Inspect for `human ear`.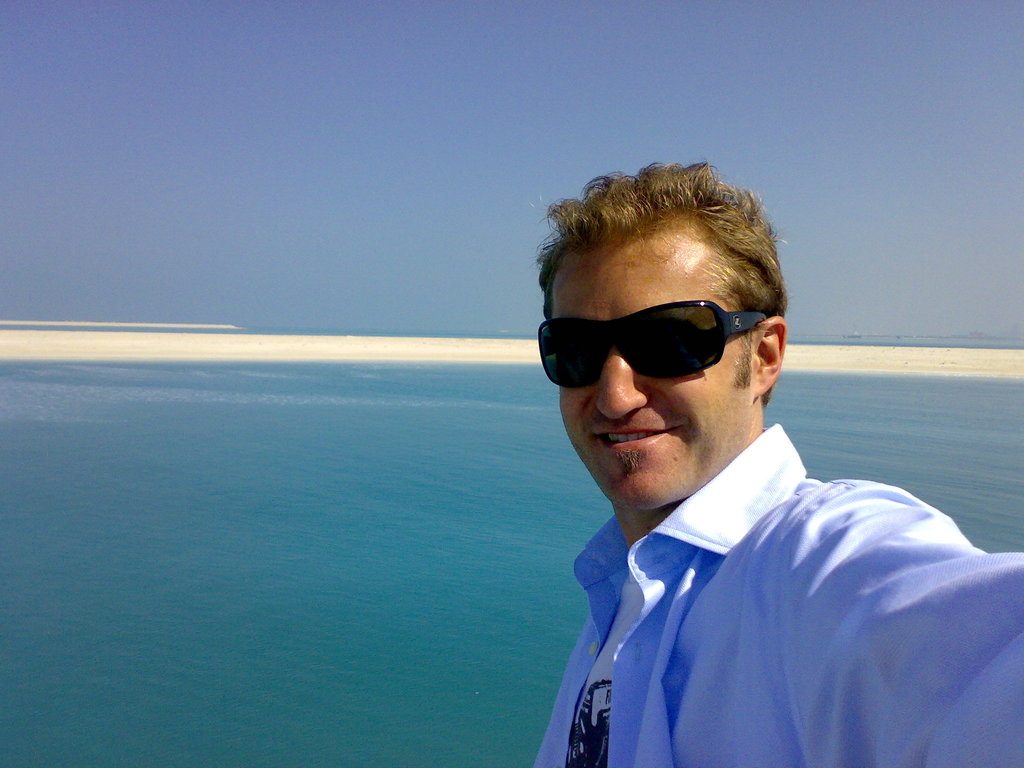
Inspection: 749 317 786 397.
